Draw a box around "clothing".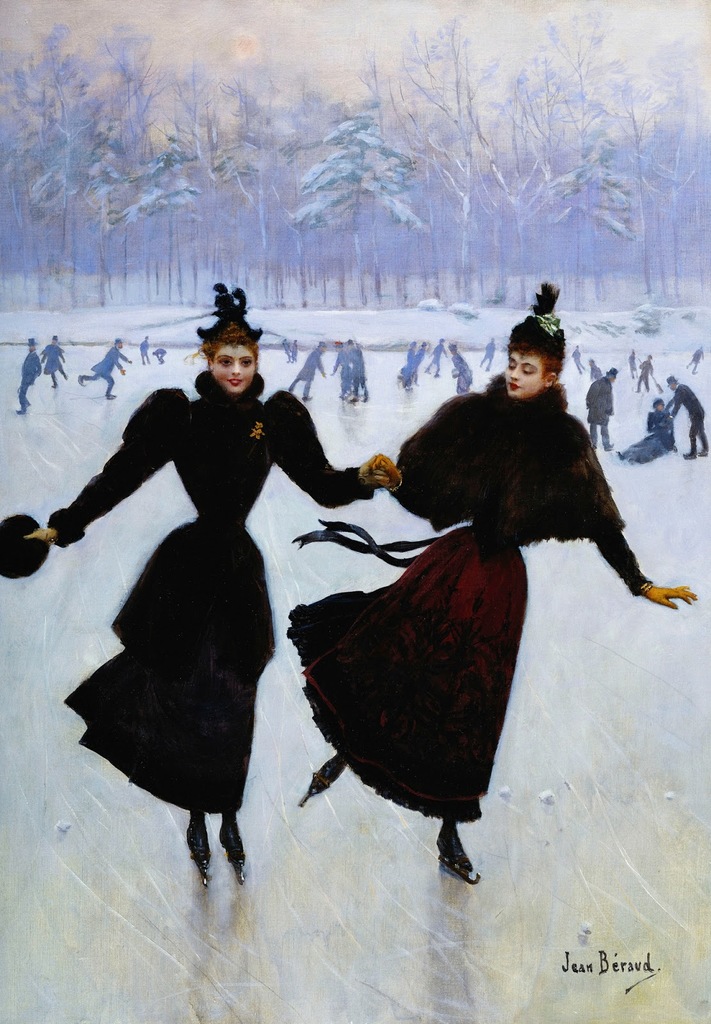
287/351/322/398.
